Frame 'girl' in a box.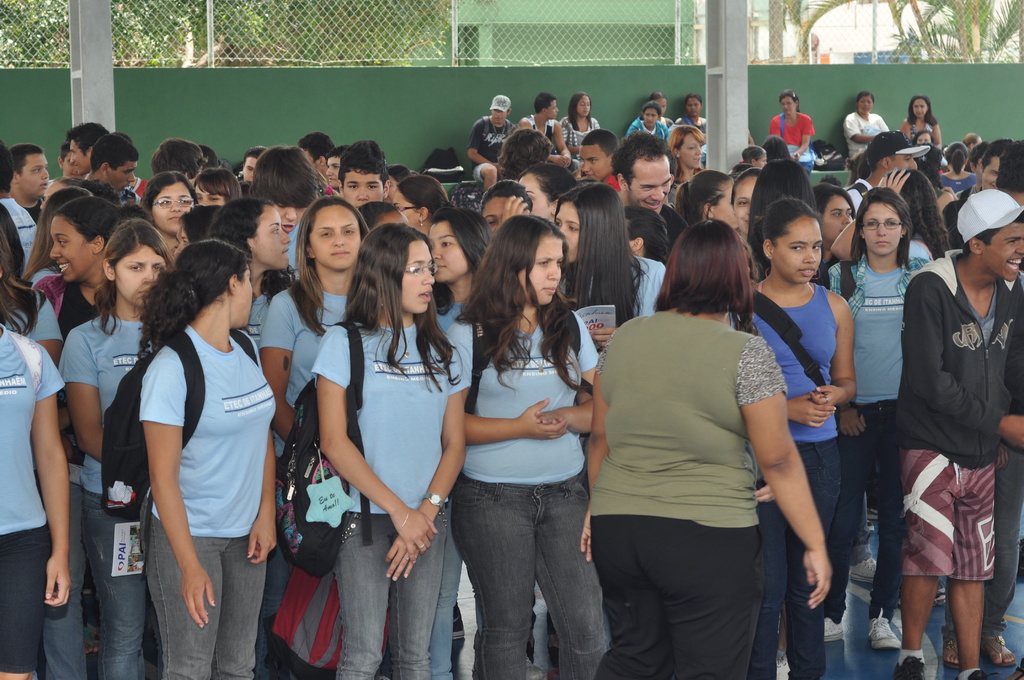
172:203:223:261.
